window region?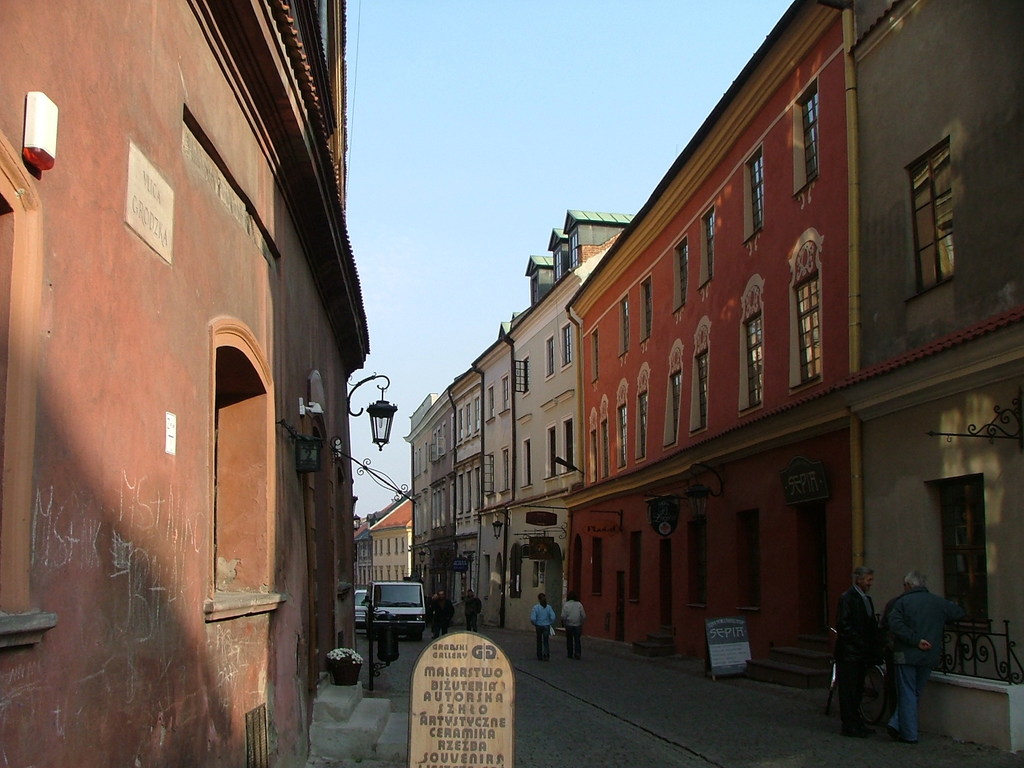
box=[564, 419, 573, 476]
